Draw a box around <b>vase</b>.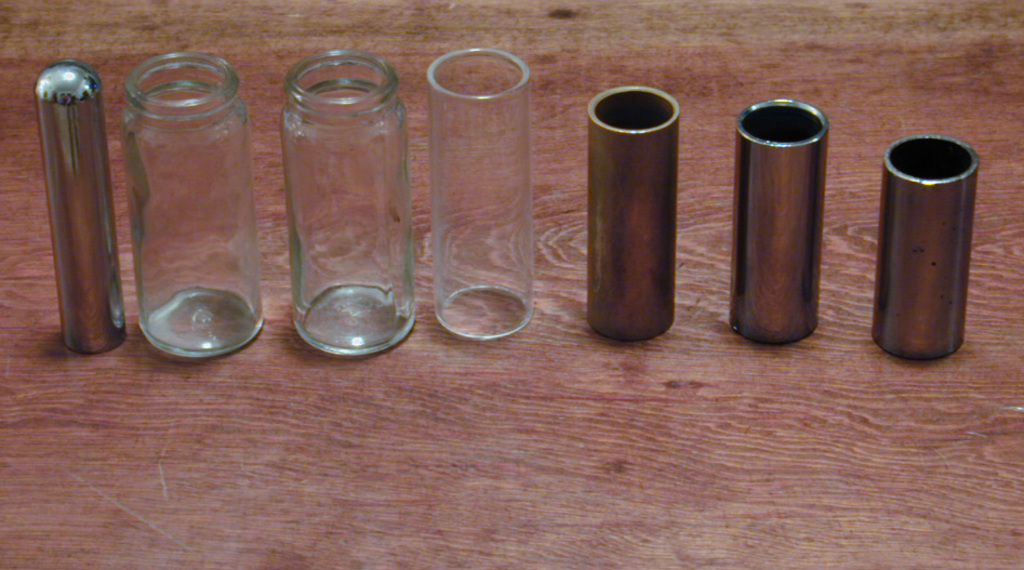
detection(427, 44, 535, 341).
